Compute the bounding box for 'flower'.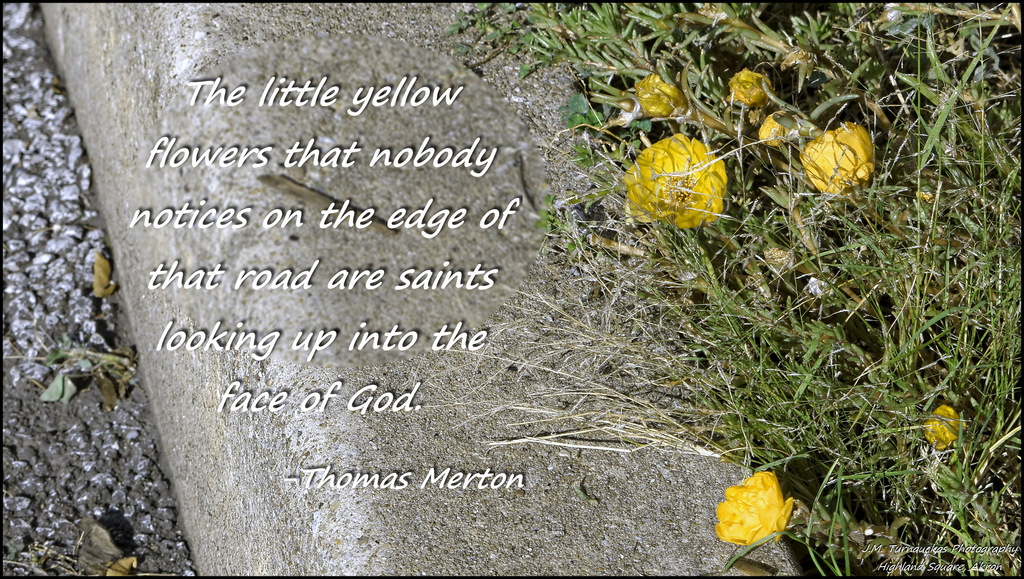
left=720, top=69, right=776, bottom=105.
